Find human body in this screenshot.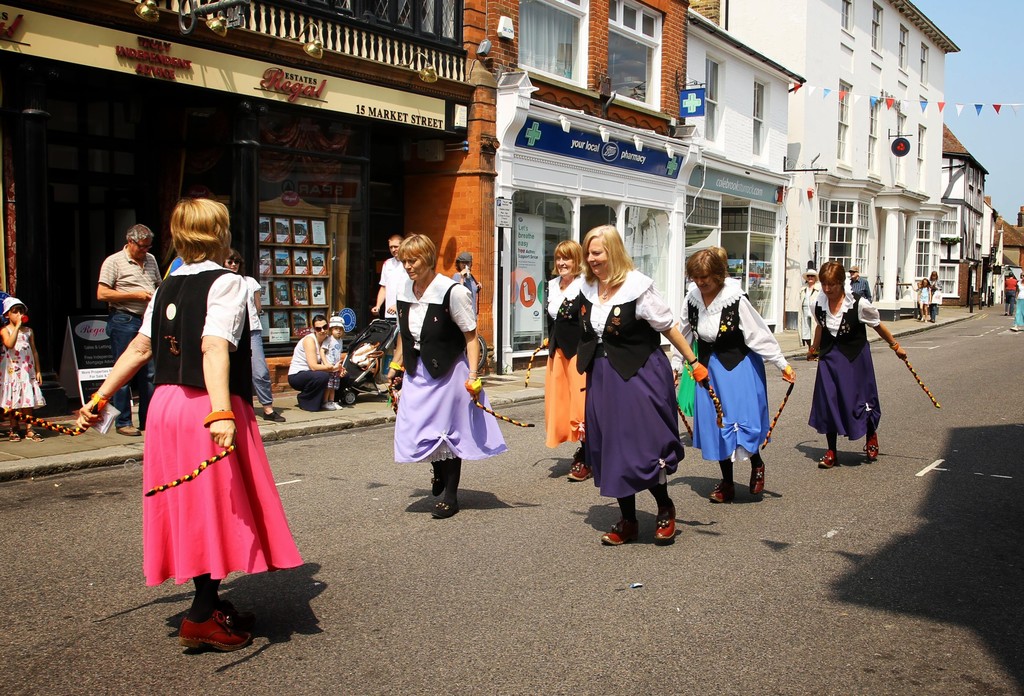
The bounding box for human body is x1=669, y1=246, x2=794, y2=502.
